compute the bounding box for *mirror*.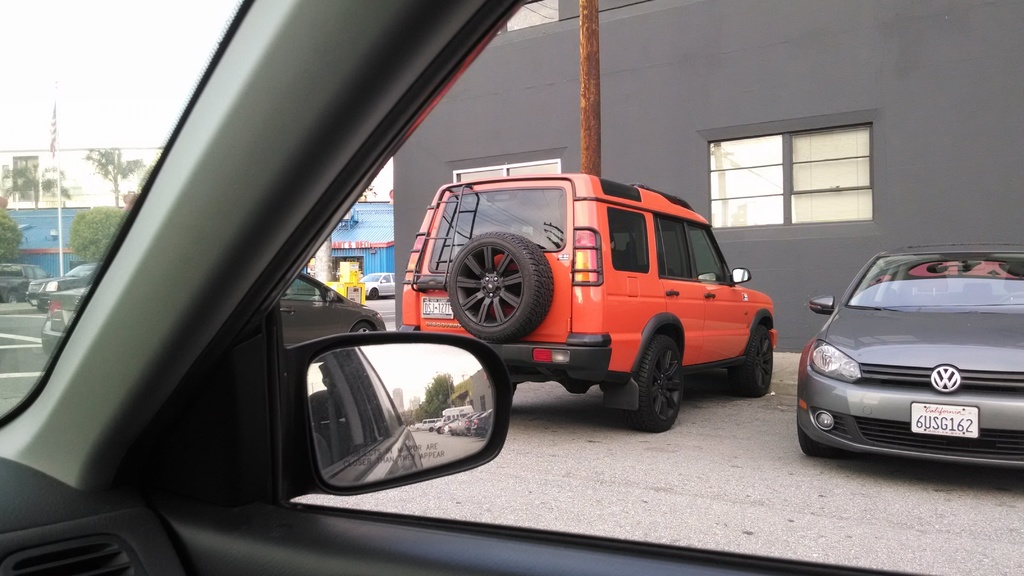
<bbox>604, 202, 650, 279</bbox>.
